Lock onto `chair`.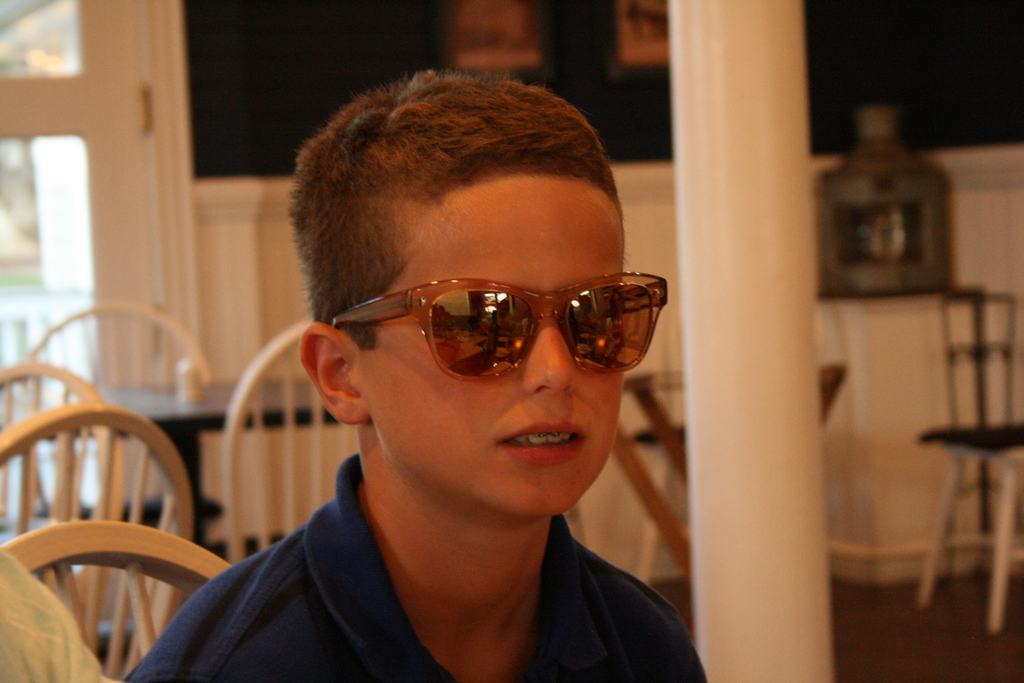
Locked: bbox=(222, 315, 361, 568).
